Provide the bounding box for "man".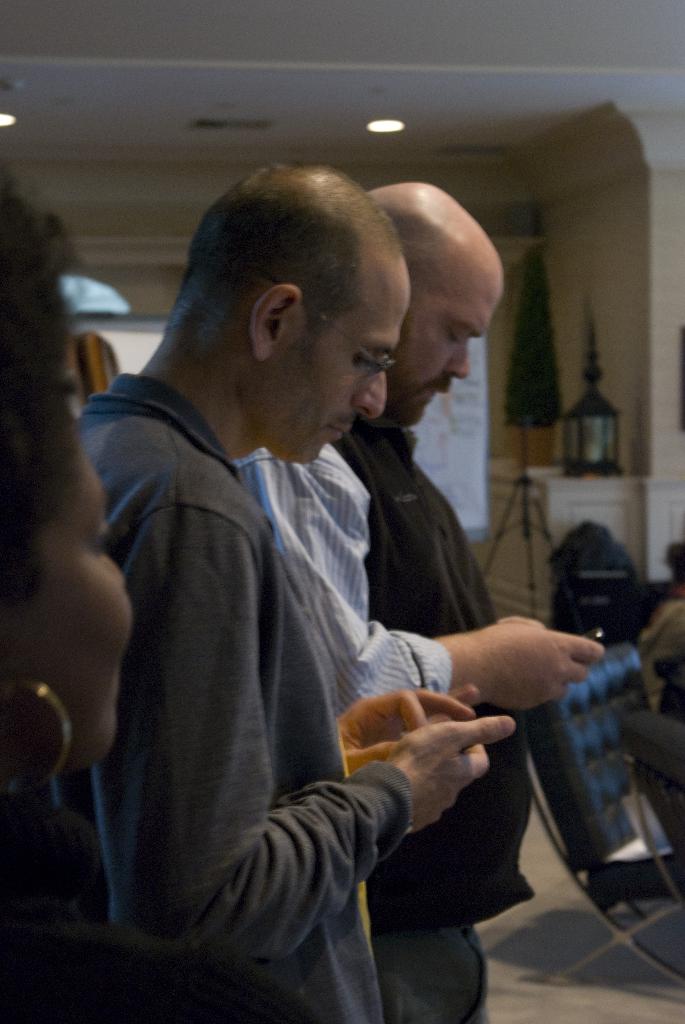
(x1=224, y1=166, x2=604, y2=1023).
